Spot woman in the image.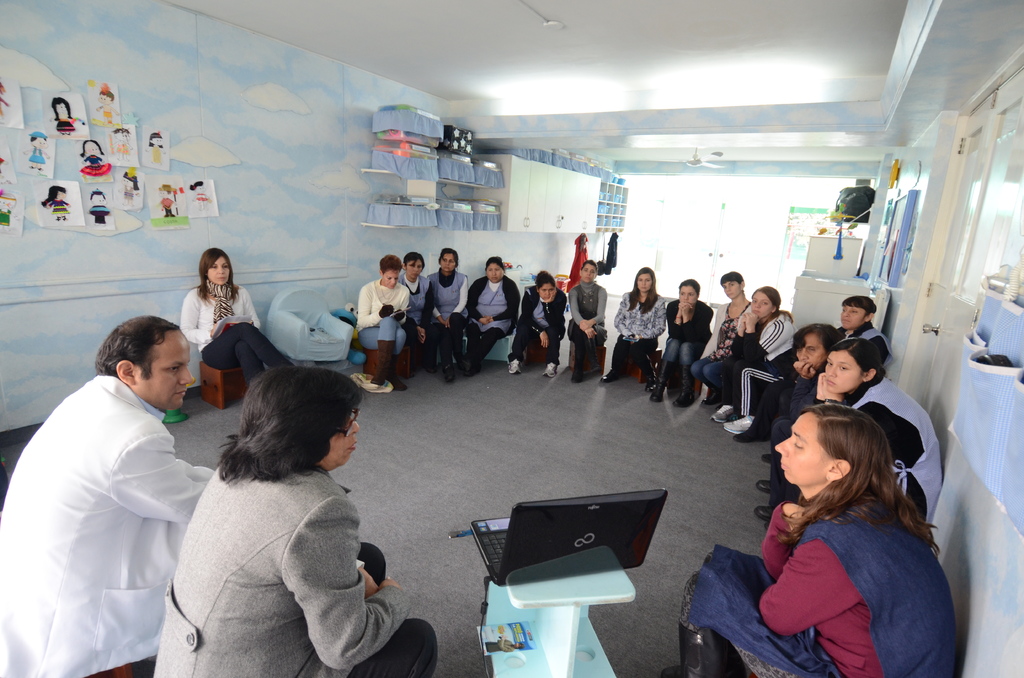
woman found at [604,267,663,390].
